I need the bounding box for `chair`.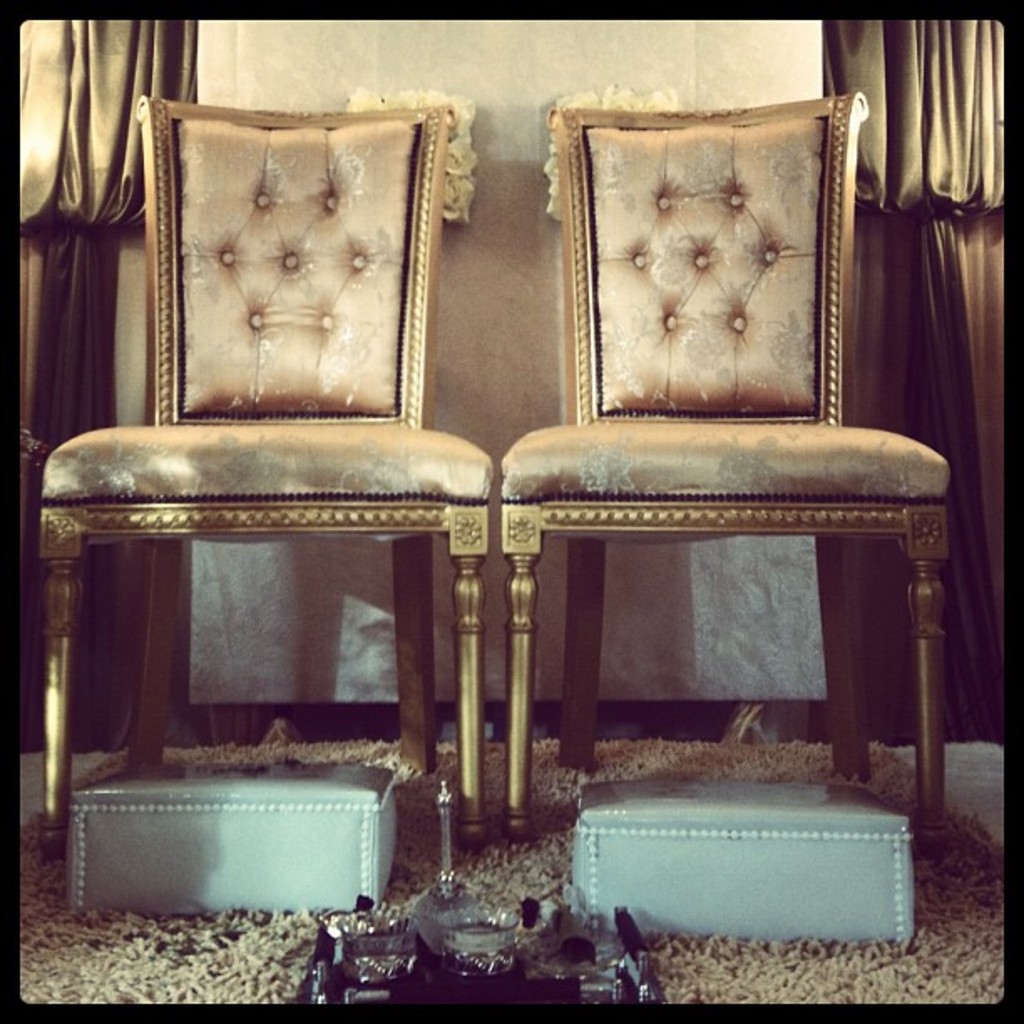
Here it is: box=[35, 85, 495, 858].
